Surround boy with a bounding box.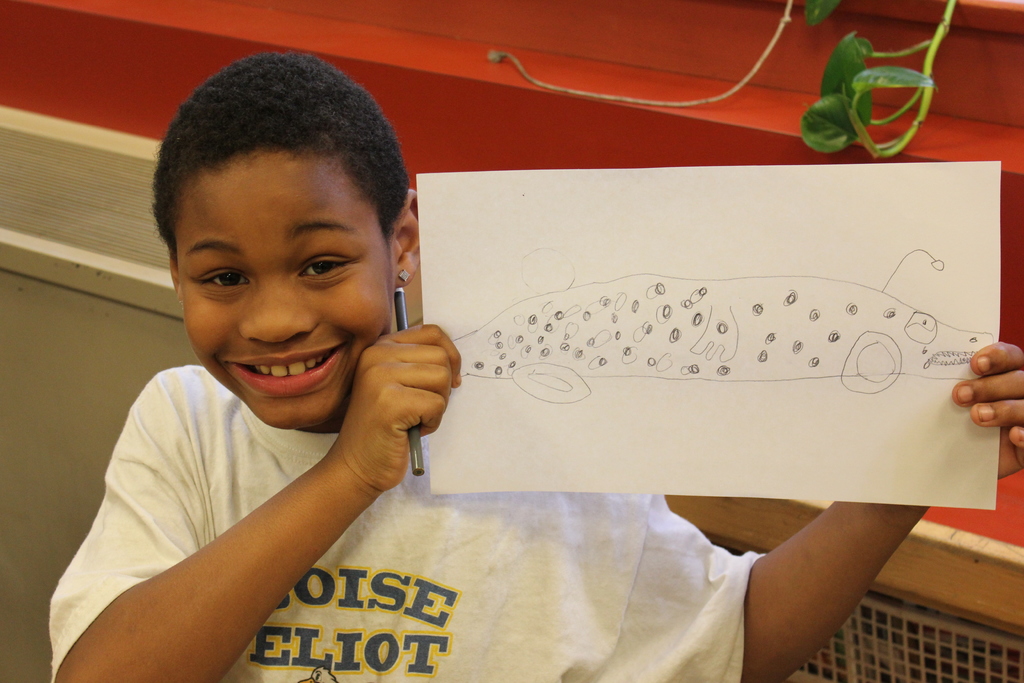
47, 52, 1023, 682.
